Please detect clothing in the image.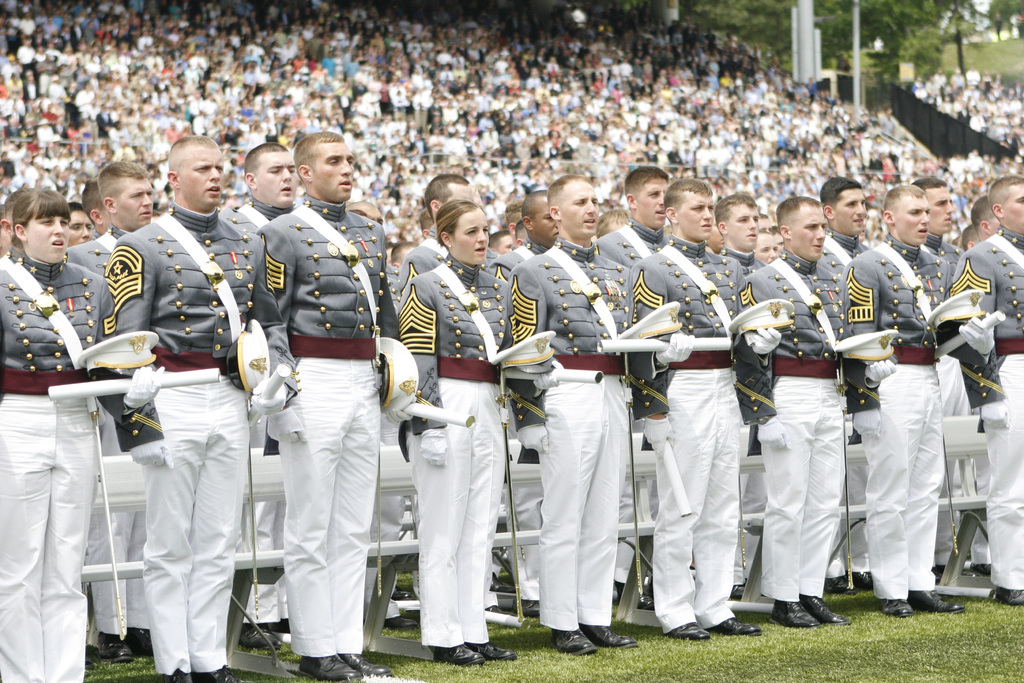
BBox(632, 232, 771, 631).
